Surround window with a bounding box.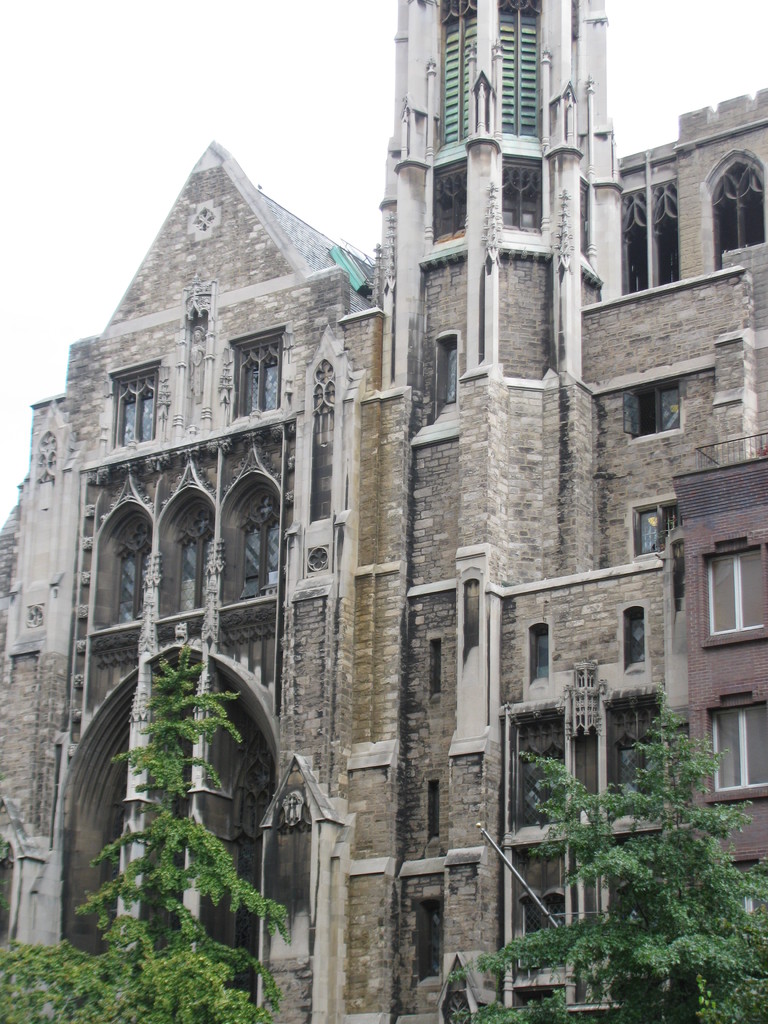
<box>234,339,284,421</box>.
